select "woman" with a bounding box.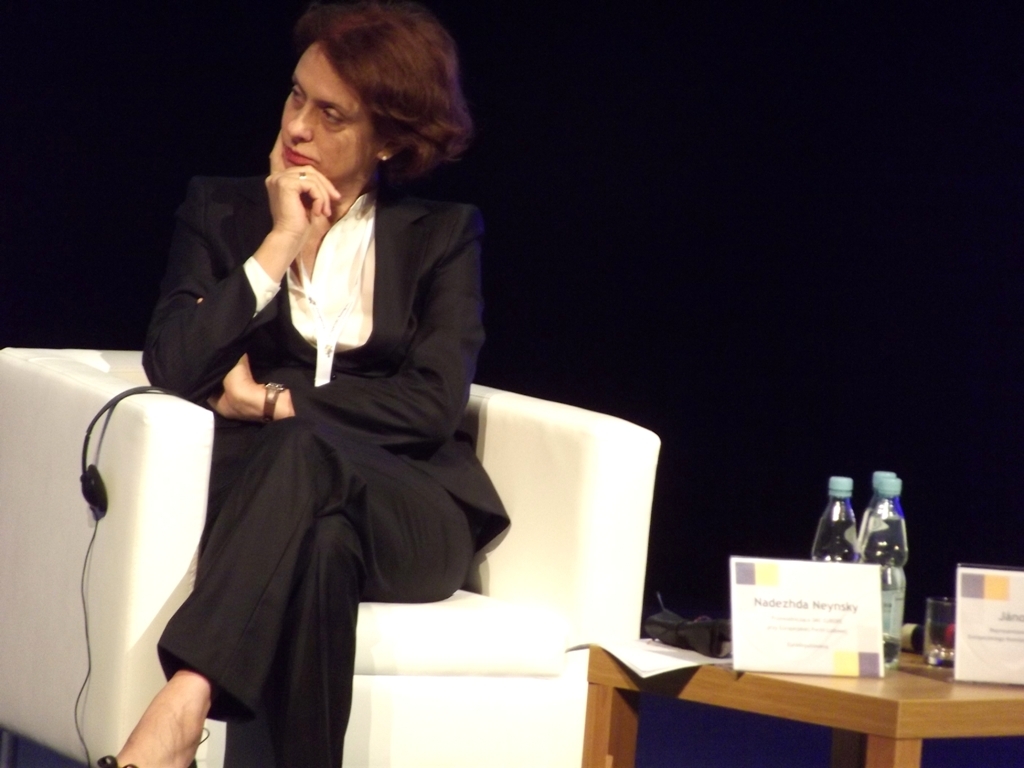
165,0,468,767.
